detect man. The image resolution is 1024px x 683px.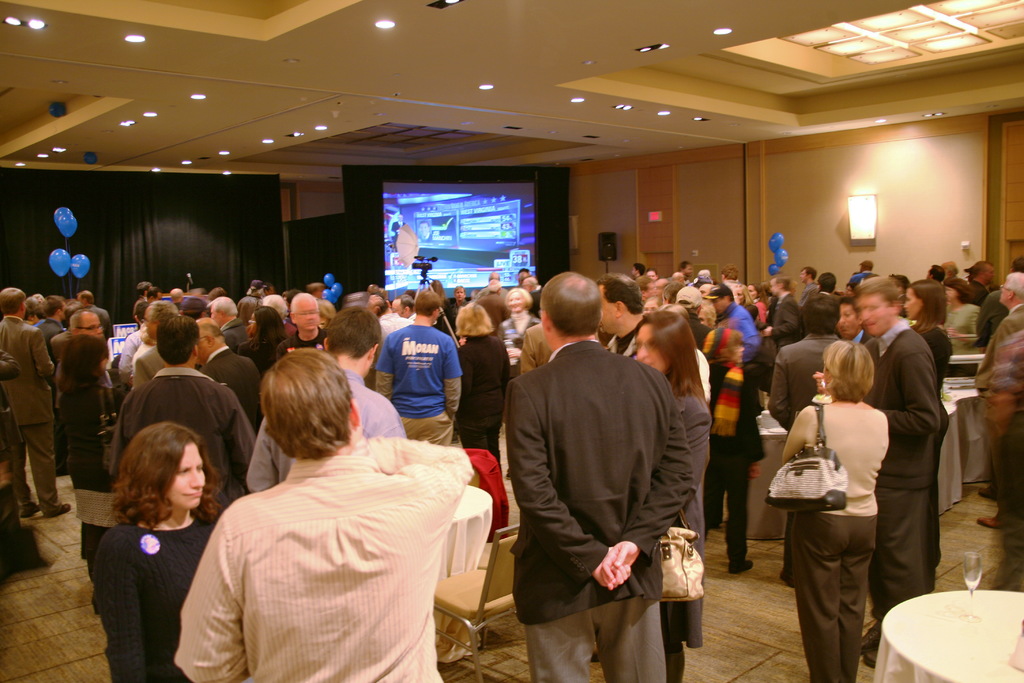
<box>853,276,940,654</box>.
